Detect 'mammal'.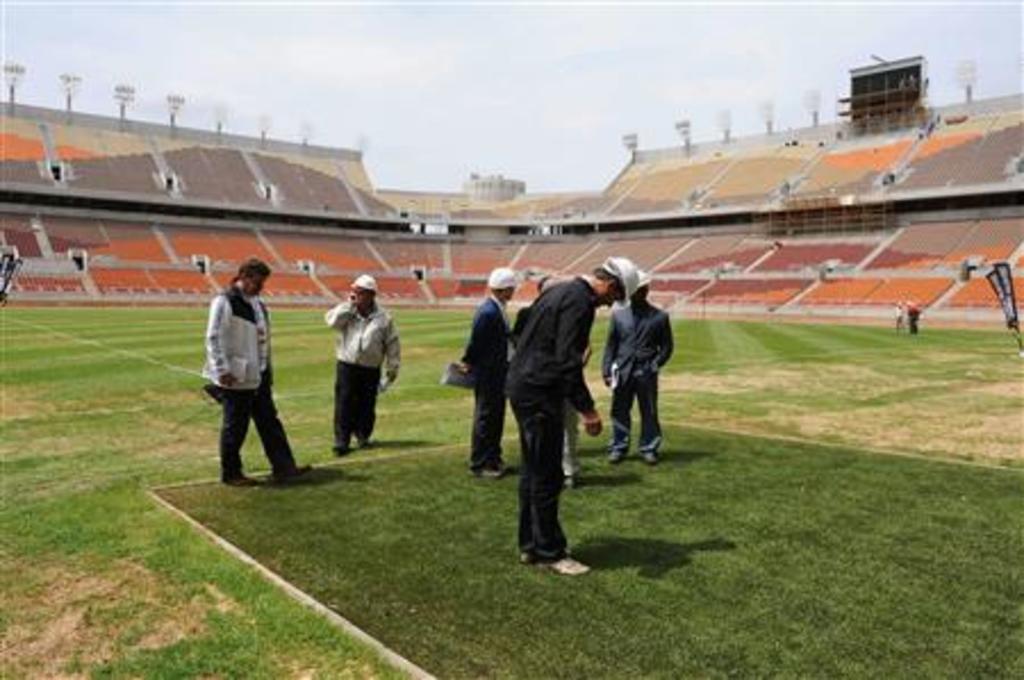
Detected at {"x1": 892, "y1": 300, "x2": 906, "y2": 330}.
